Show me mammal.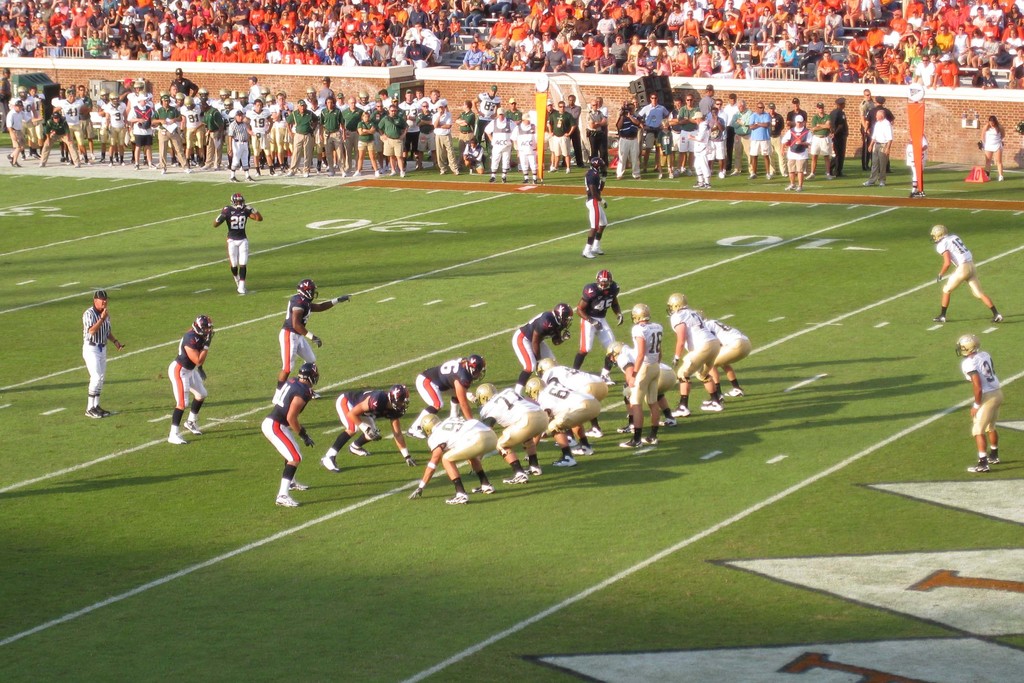
mammal is here: x1=908 y1=128 x2=930 y2=198.
